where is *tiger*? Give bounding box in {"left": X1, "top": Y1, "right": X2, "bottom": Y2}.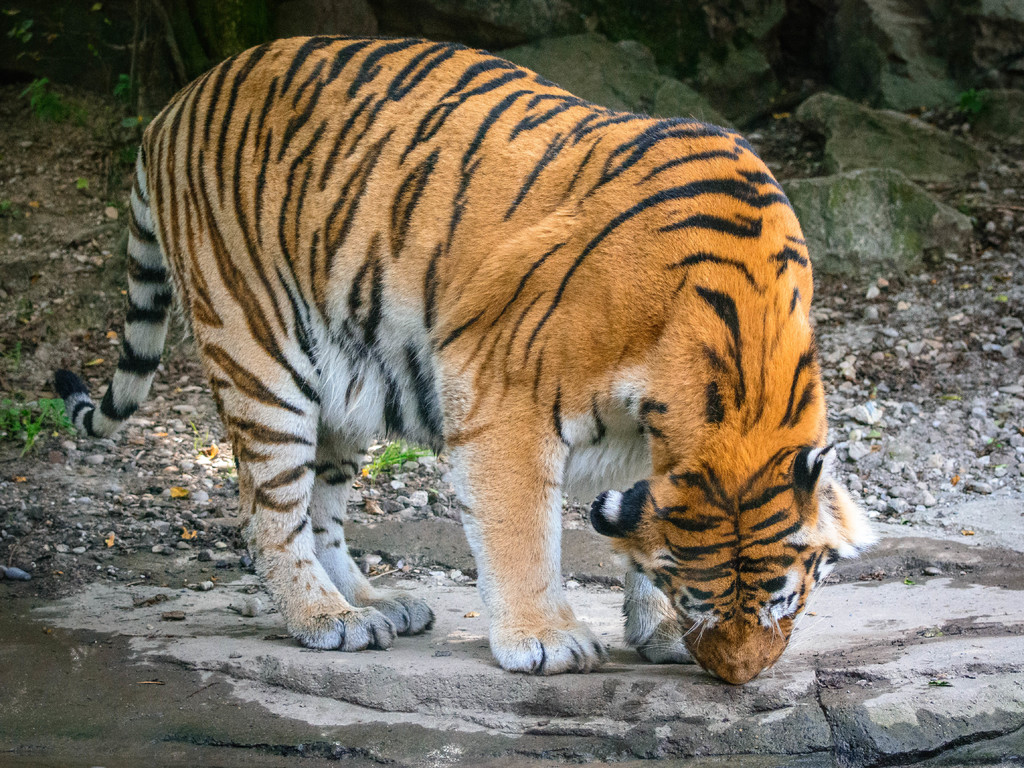
{"left": 55, "top": 32, "right": 872, "bottom": 685}.
